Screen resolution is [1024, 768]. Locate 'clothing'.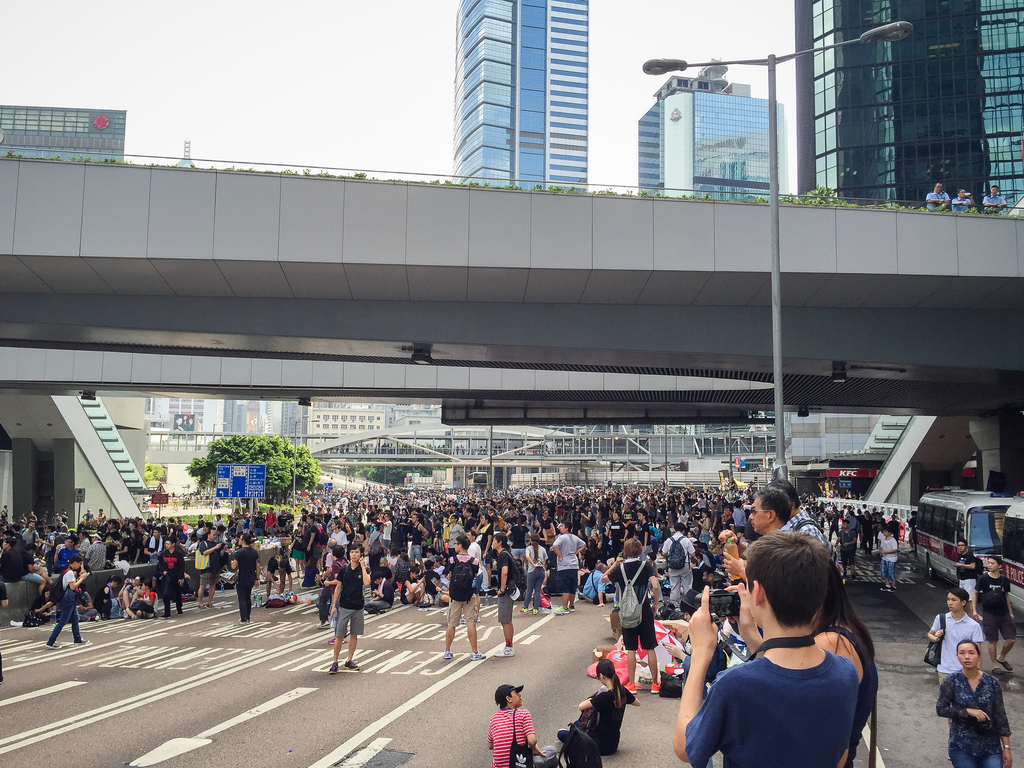
l=624, t=610, r=657, b=647.
